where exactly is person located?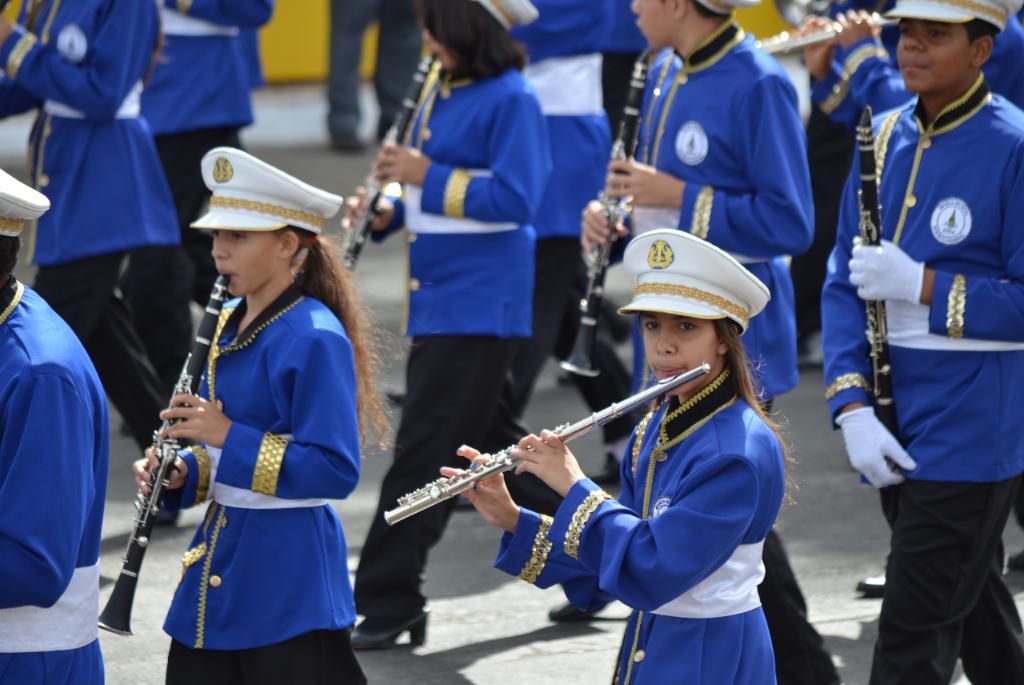
Its bounding box is Rect(342, 0, 612, 658).
